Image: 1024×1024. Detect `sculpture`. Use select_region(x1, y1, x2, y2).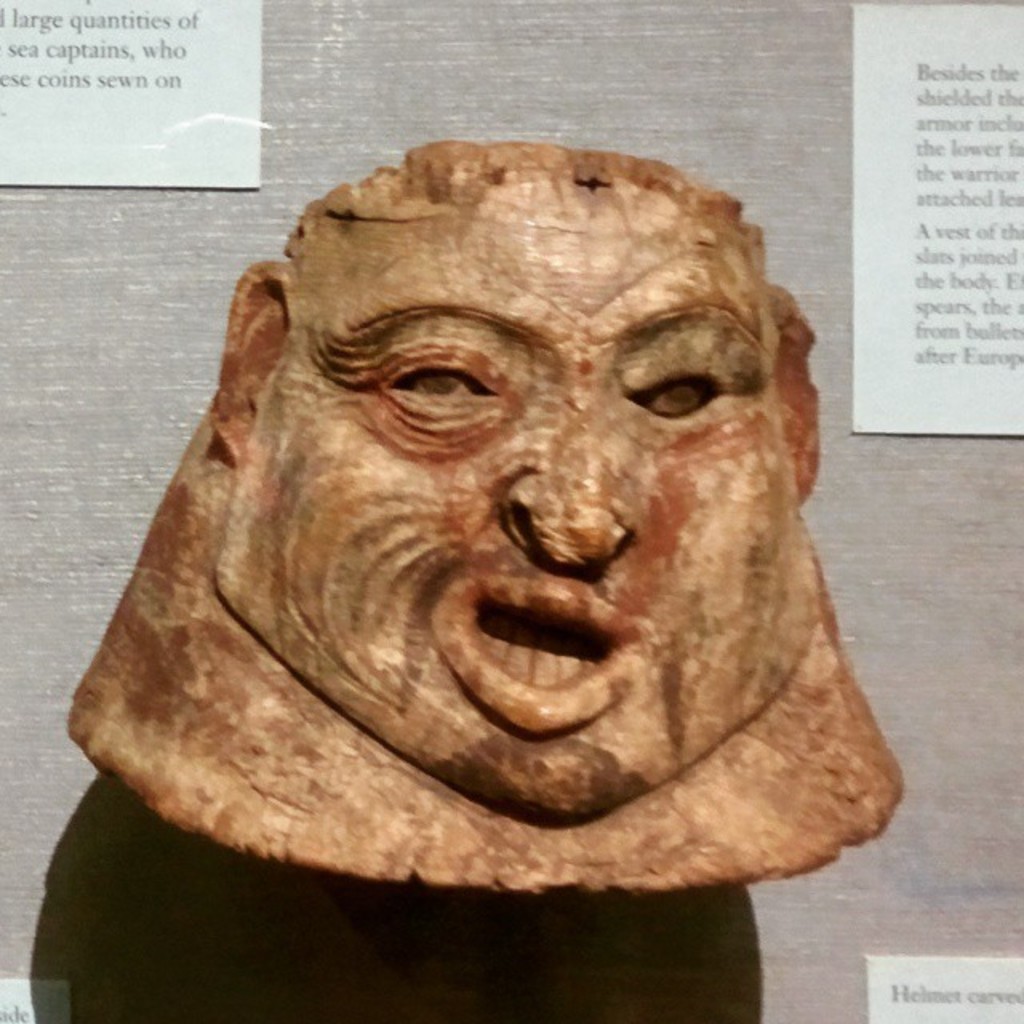
select_region(88, 146, 982, 992).
